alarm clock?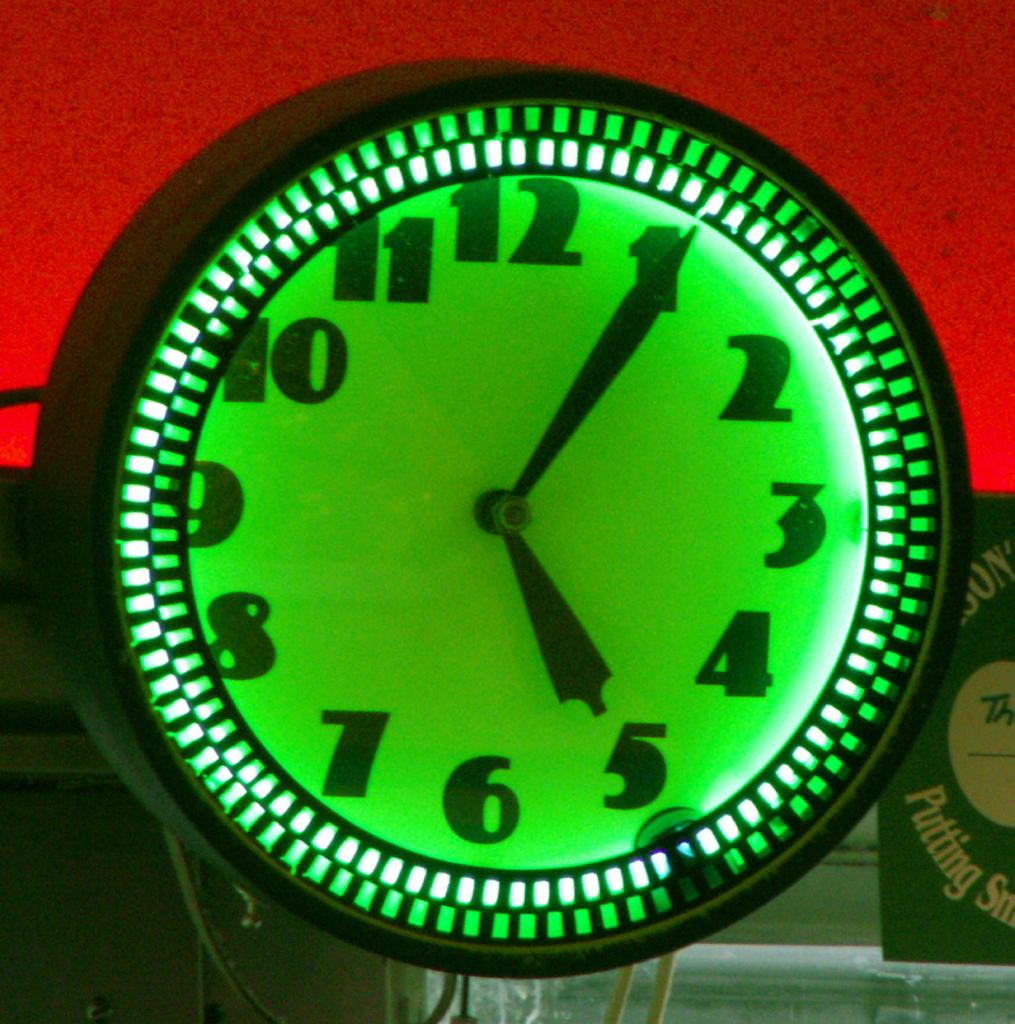
(23, 51, 966, 1023)
